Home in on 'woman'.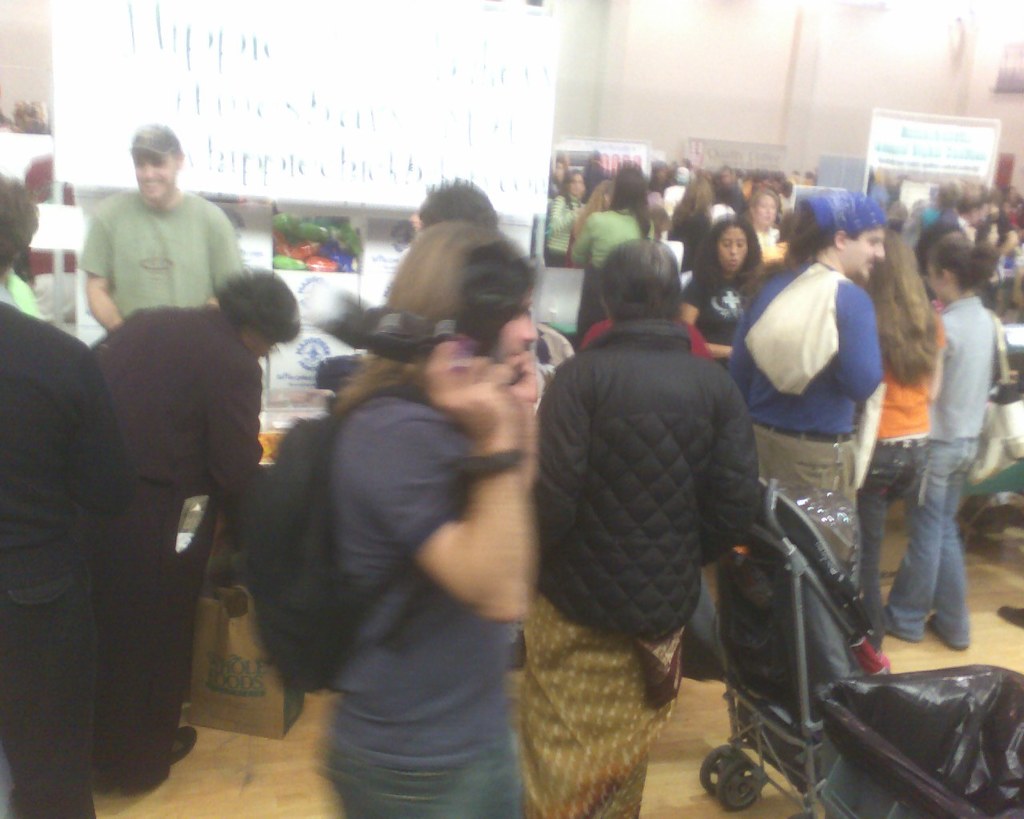
Homed in at pyautogui.locateOnScreen(574, 175, 618, 265).
